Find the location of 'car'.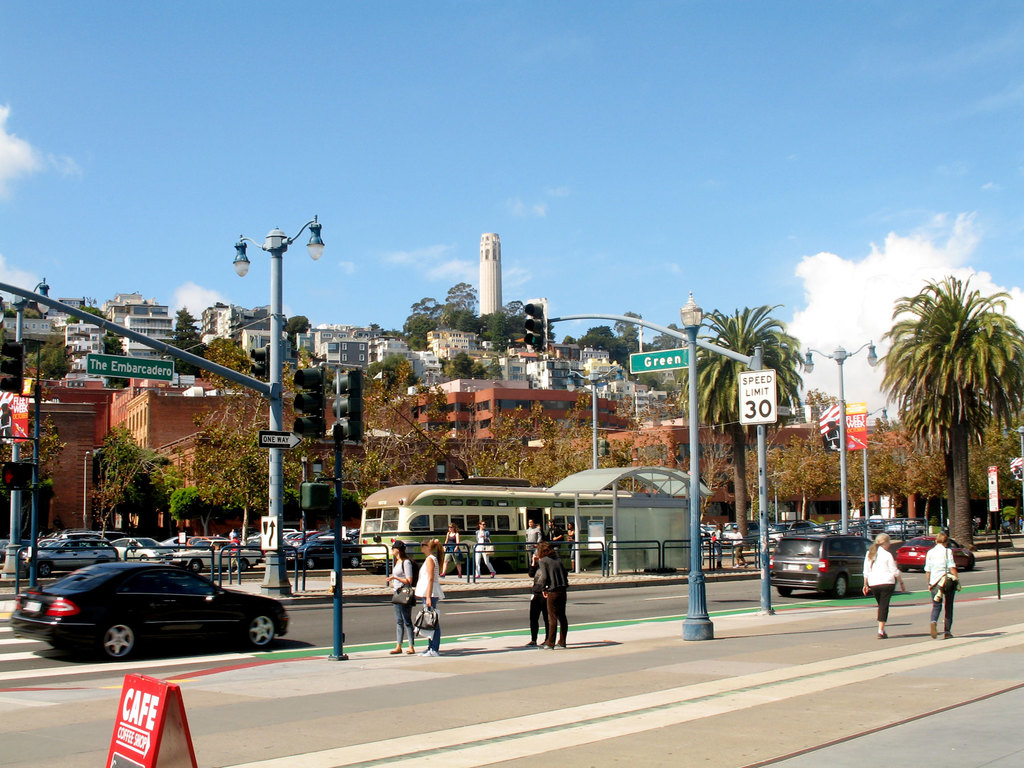
Location: bbox(769, 534, 879, 600).
